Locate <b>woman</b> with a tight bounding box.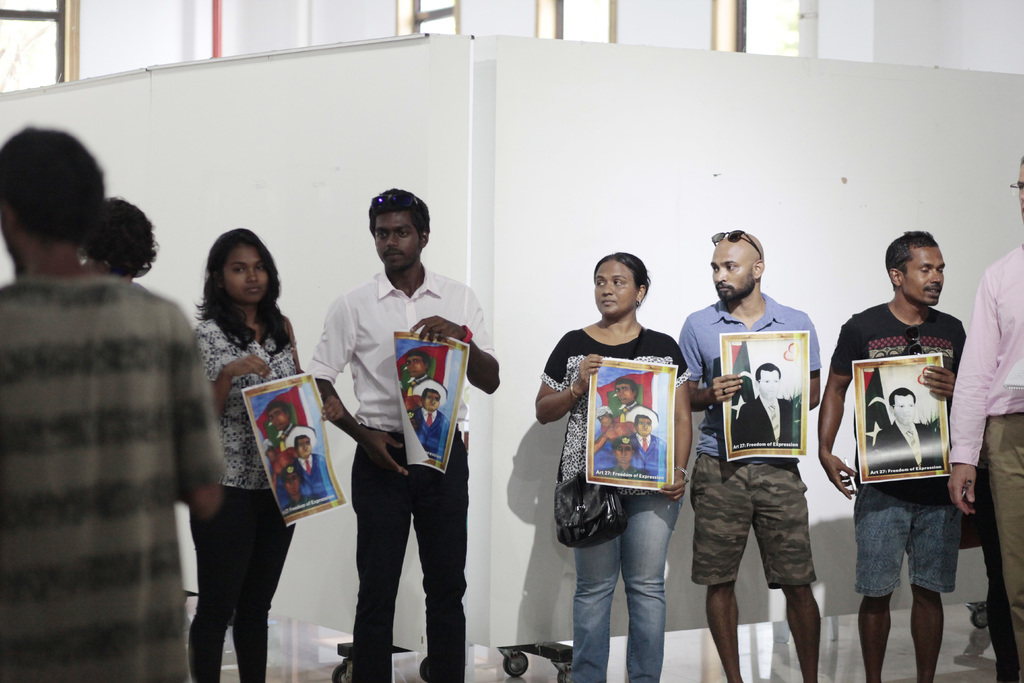
x1=190, y1=221, x2=306, y2=682.
